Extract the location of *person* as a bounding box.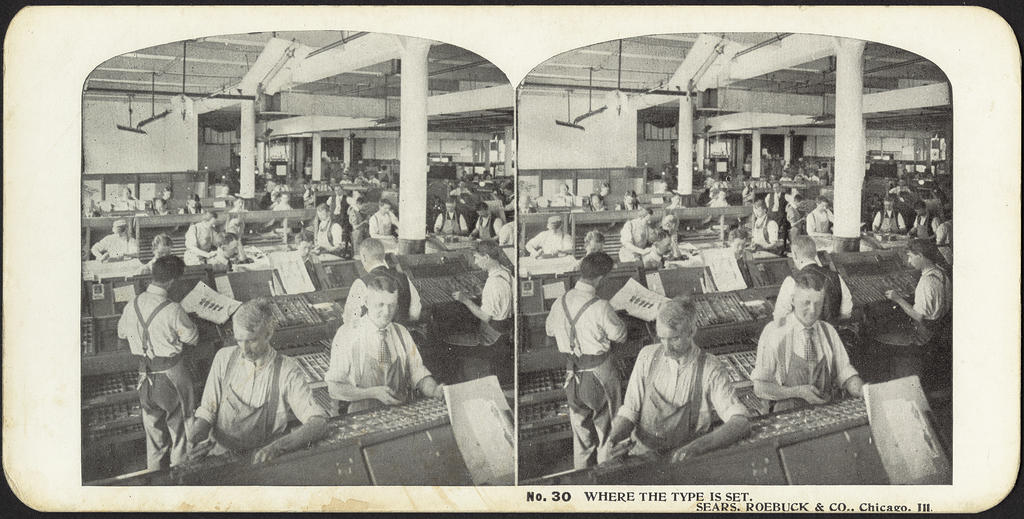
724/226/757/292.
